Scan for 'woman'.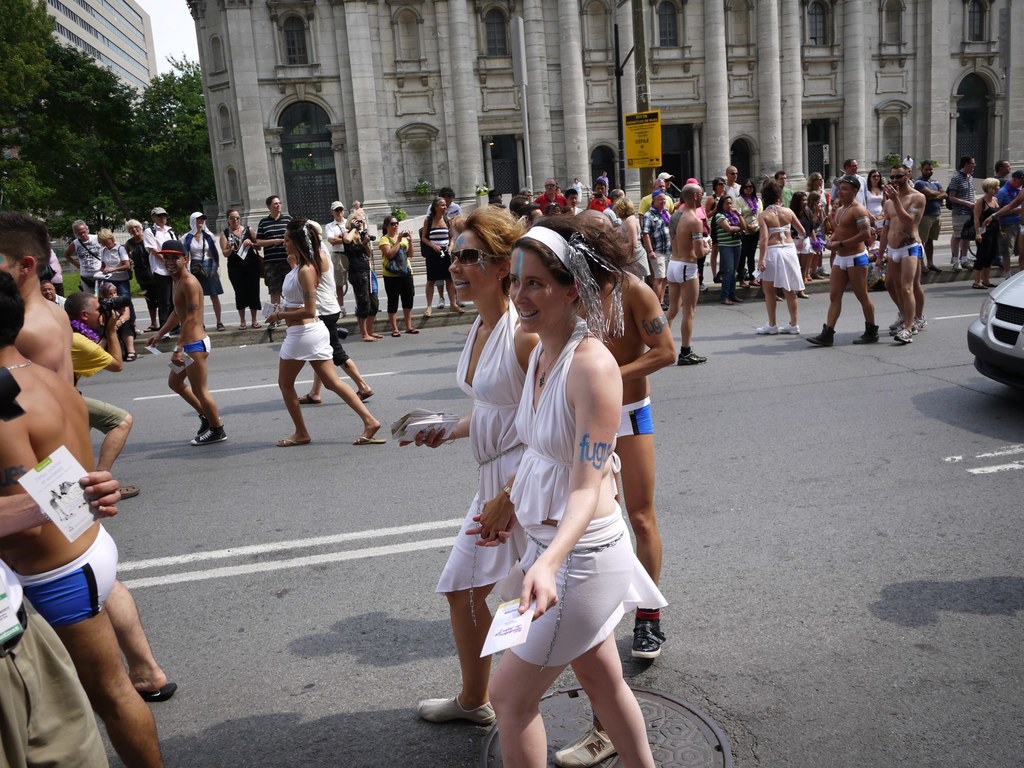
Scan result: {"x1": 182, "y1": 211, "x2": 227, "y2": 333}.
